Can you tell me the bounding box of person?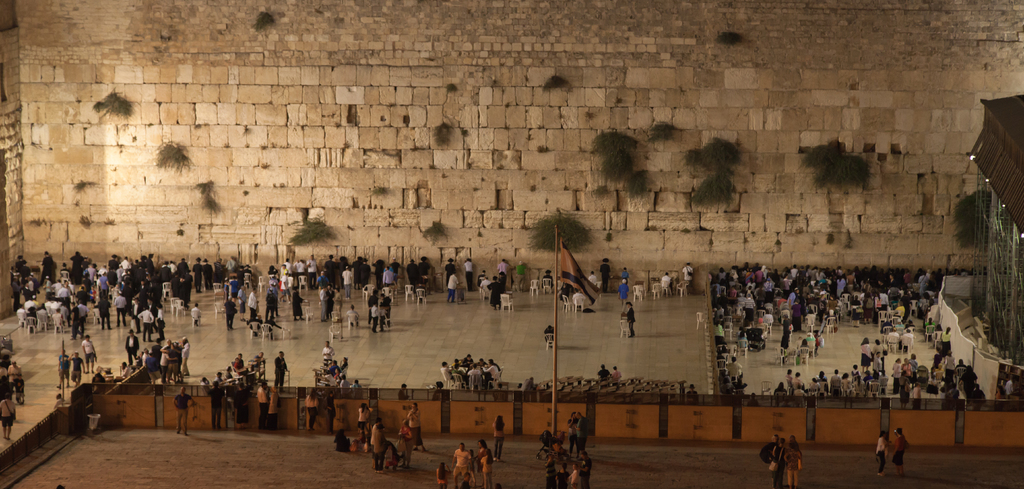
left=170, top=384, right=198, bottom=436.
